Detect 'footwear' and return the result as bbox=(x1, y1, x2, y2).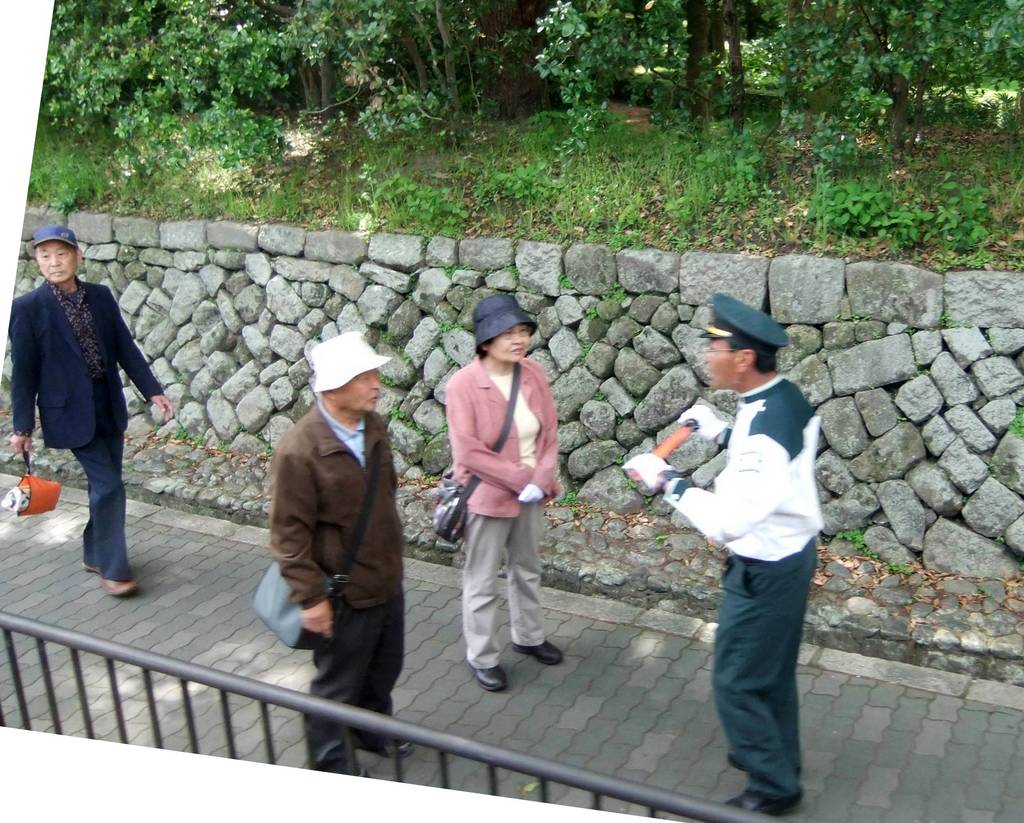
bbox=(722, 792, 801, 817).
